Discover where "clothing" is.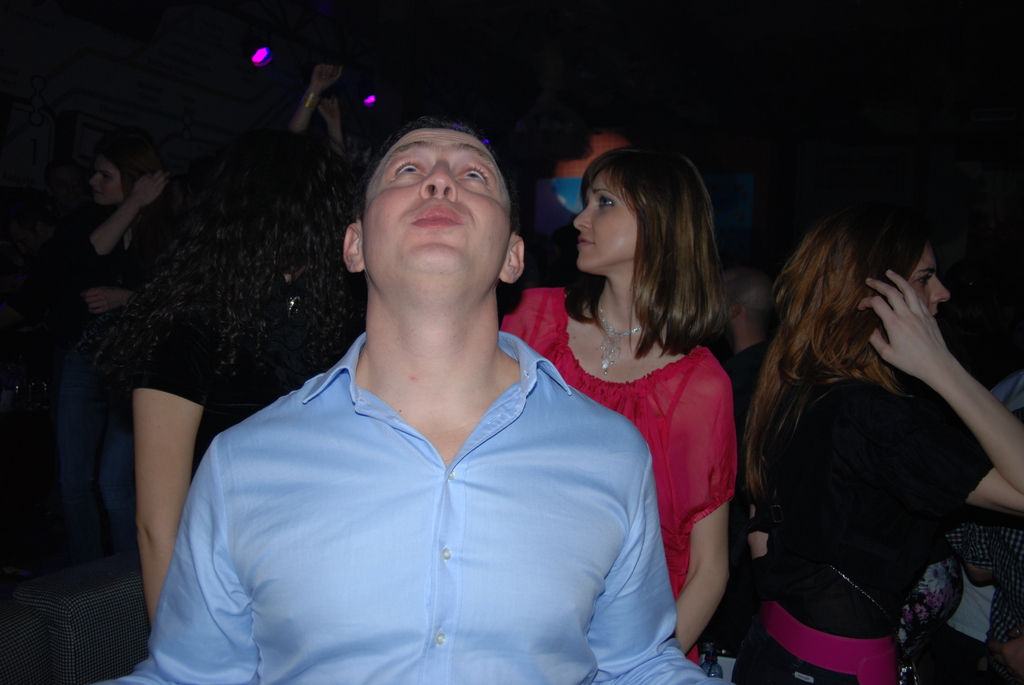
Discovered at x1=748, y1=379, x2=995, y2=684.
